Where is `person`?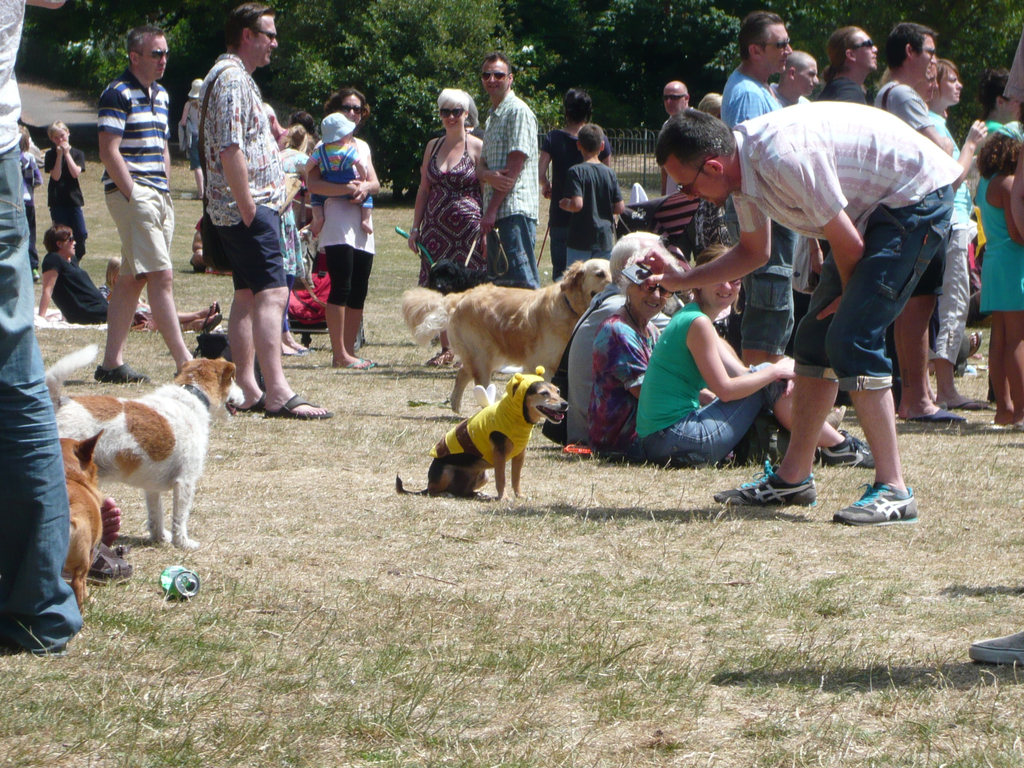
bbox=[660, 79, 695, 262].
